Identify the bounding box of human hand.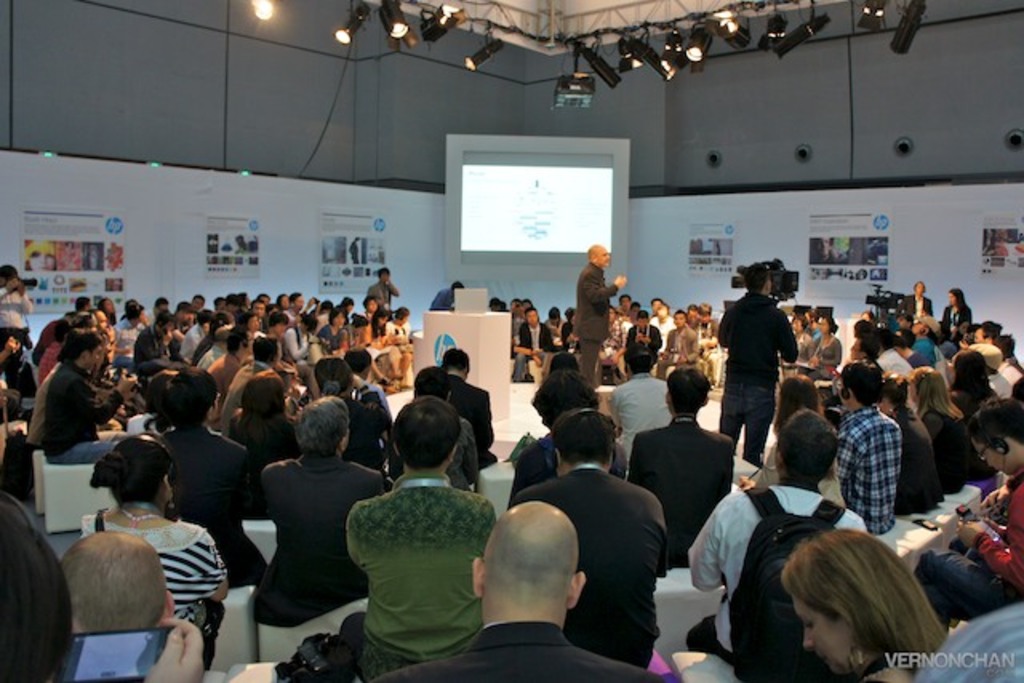
Rect(806, 352, 822, 373).
